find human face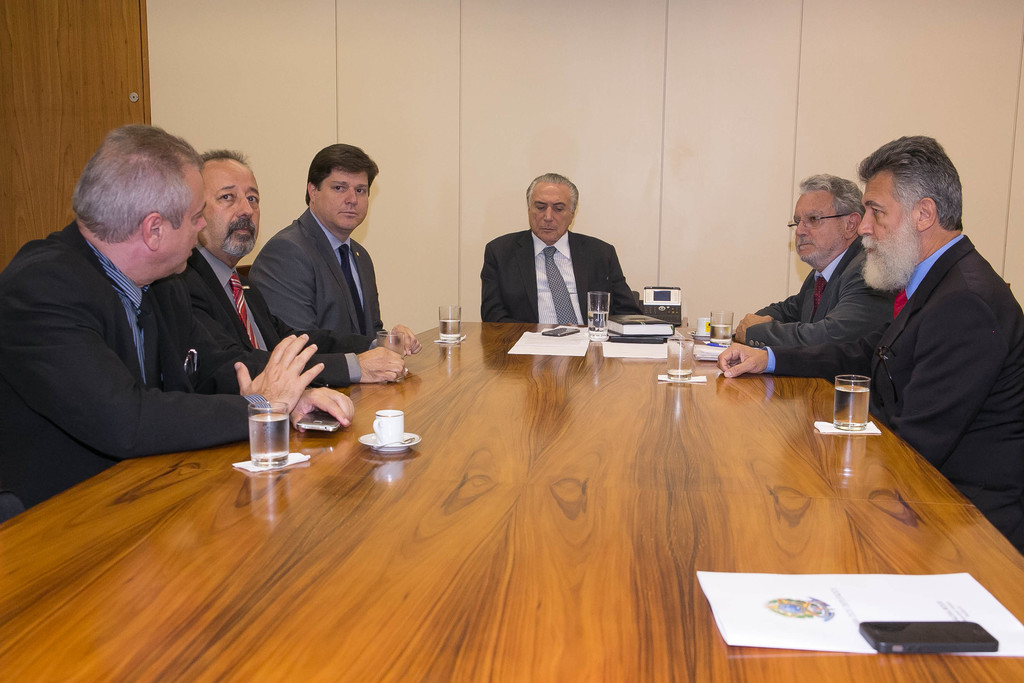
[x1=527, y1=185, x2=573, y2=240]
